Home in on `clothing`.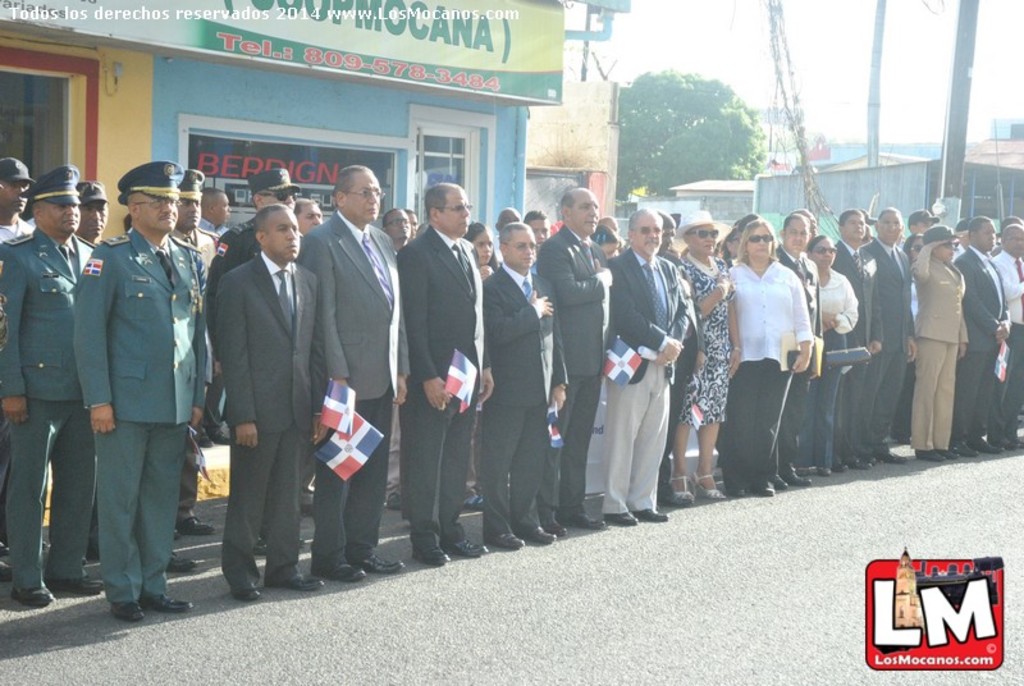
Homed in at bbox=[0, 228, 92, 599].
